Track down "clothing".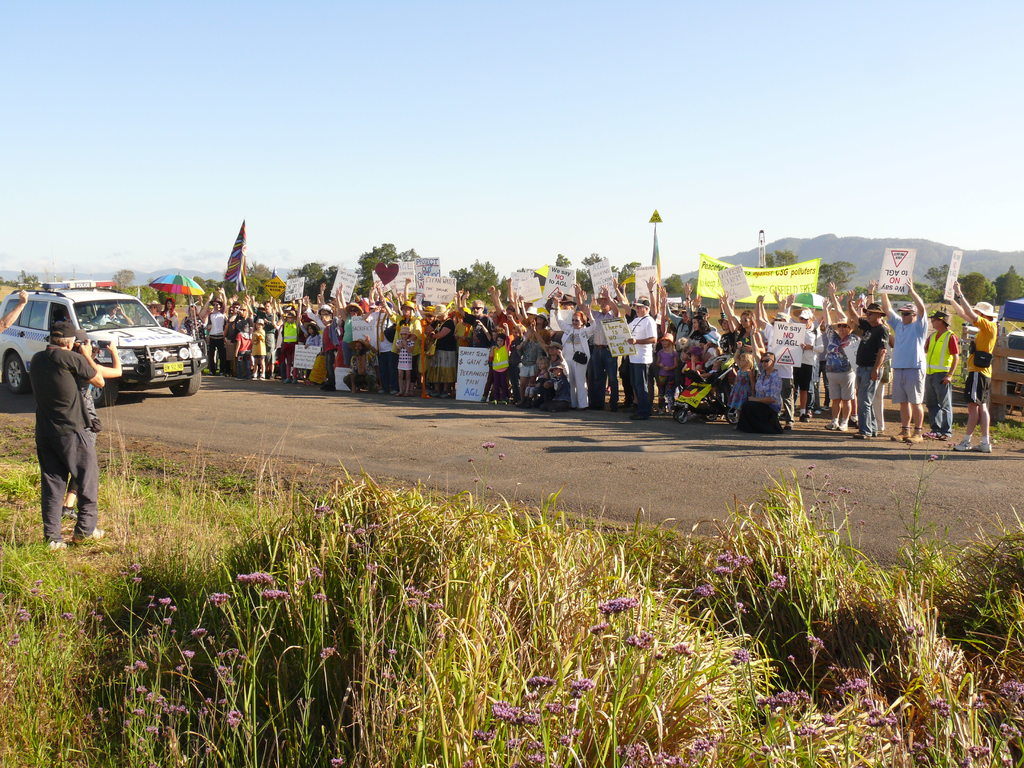
Tracked to 561/311/599/407.
